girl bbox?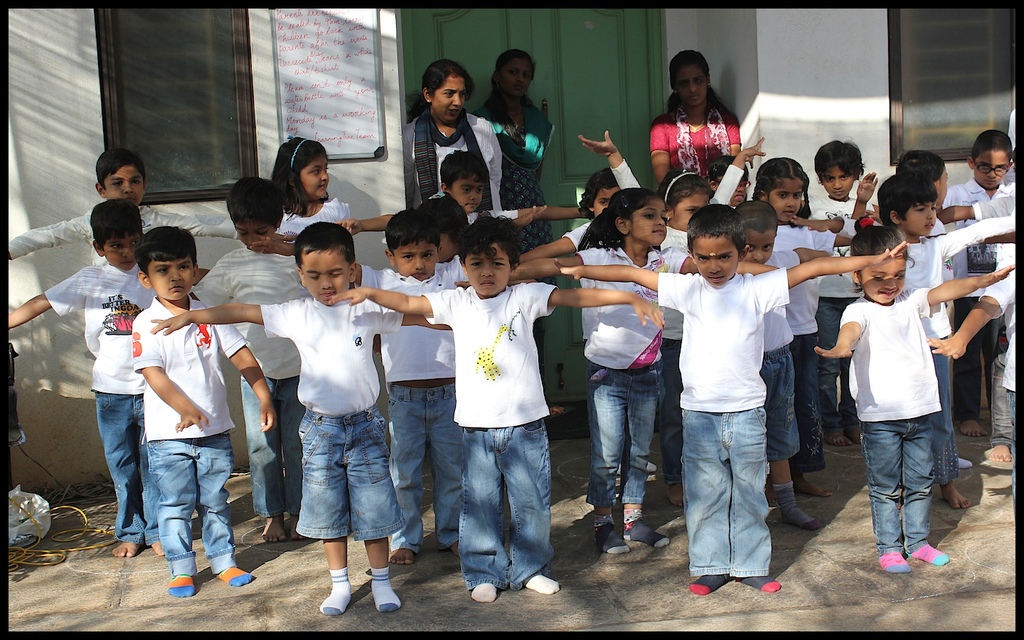
{"left": 454, "top": 190, "right": 777, "bottom": 553}
